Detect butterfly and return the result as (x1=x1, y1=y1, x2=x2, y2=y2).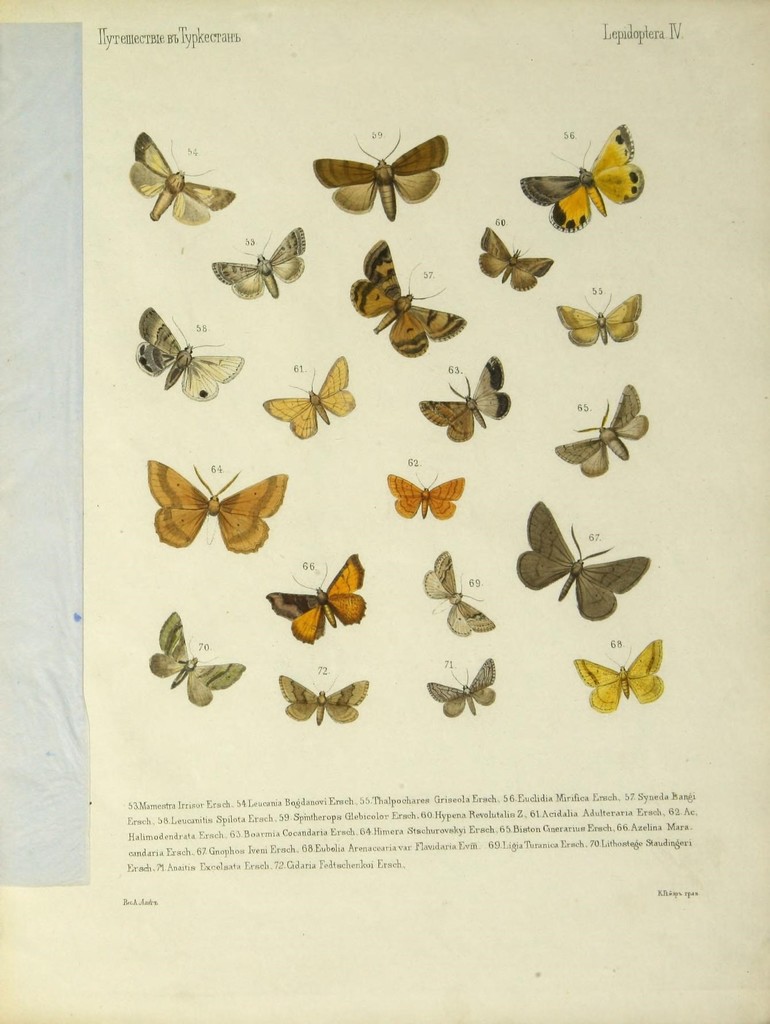
(x1=279, y1=666, x2=367, y2=729).
